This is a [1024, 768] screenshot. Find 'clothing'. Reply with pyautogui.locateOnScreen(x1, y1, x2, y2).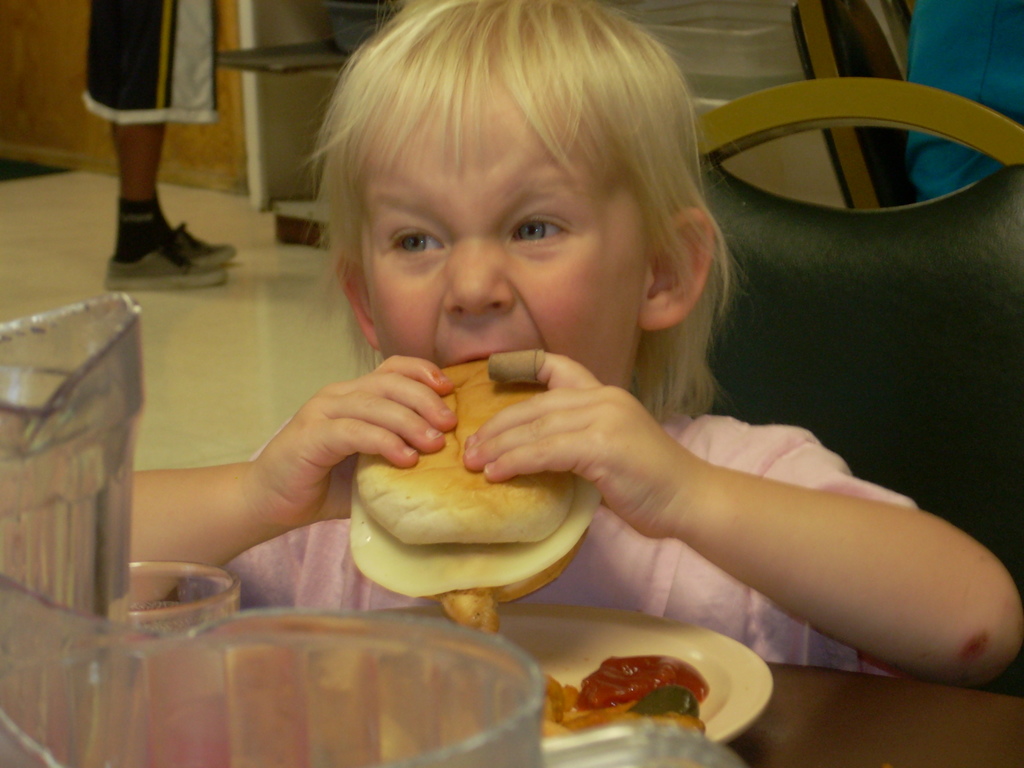
pyautogui.locateOnScreen(228, 416, 918, 676).
